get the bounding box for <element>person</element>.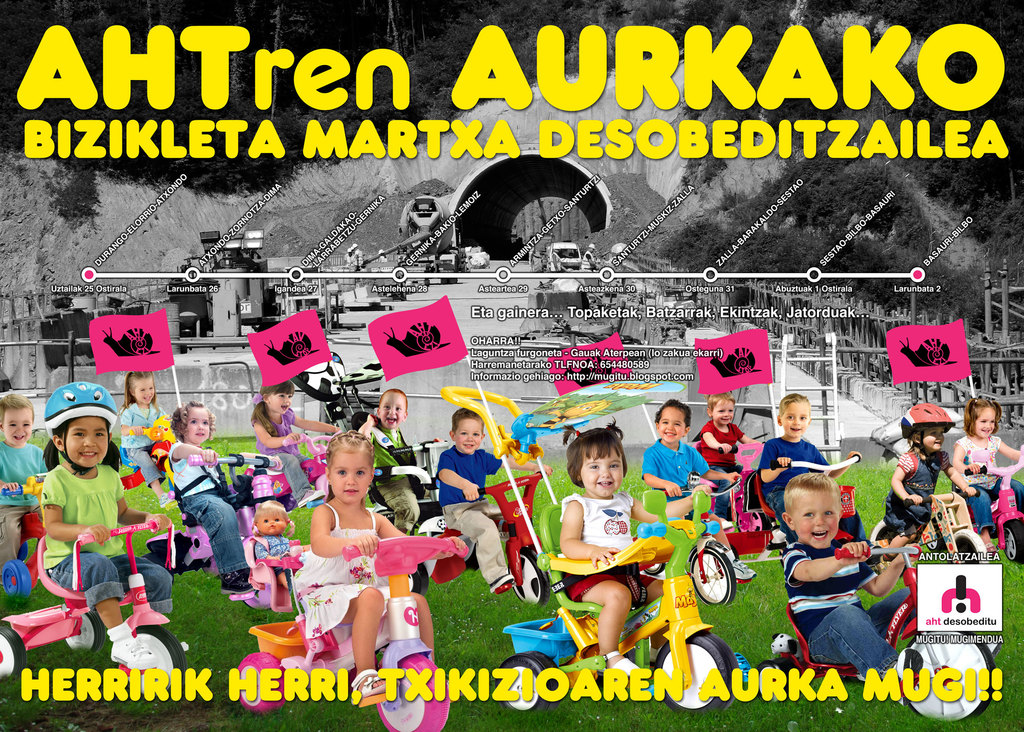
box=[42, 387, 196, 706].
